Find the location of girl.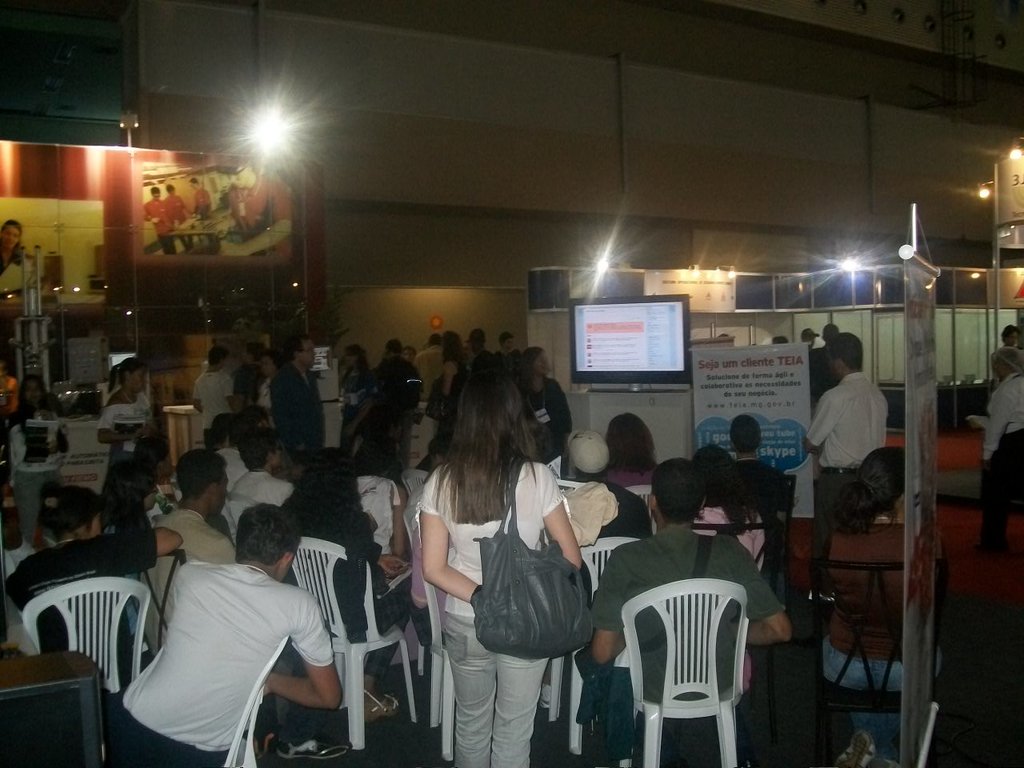
Location: rect(8, 374, 66, 538).
